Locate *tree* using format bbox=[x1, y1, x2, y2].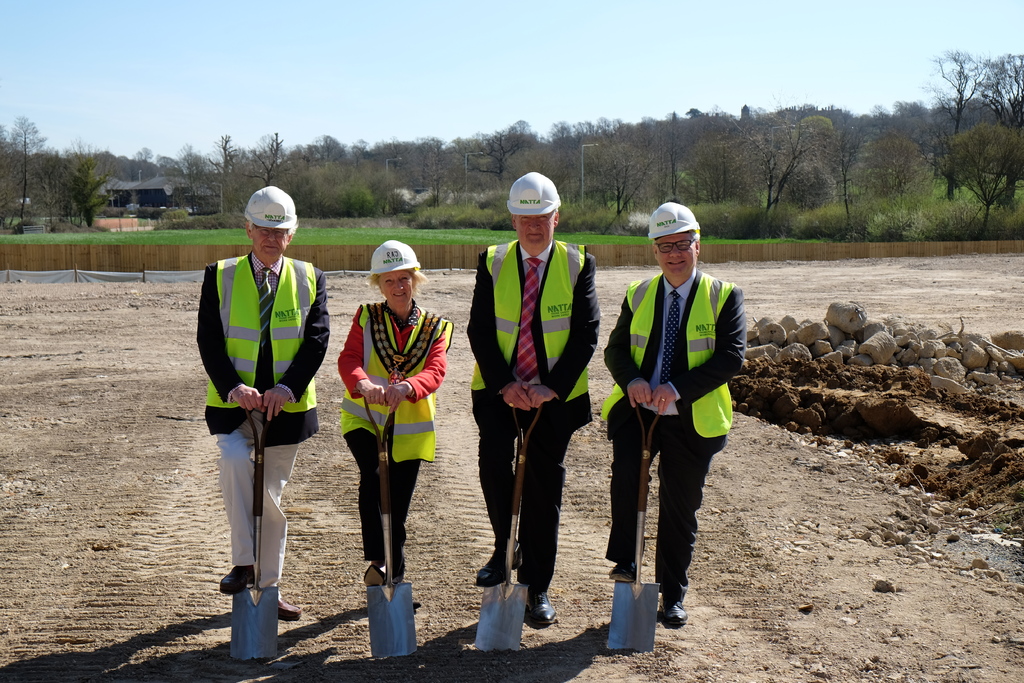
bbox=[777, 117, 840, 173].
